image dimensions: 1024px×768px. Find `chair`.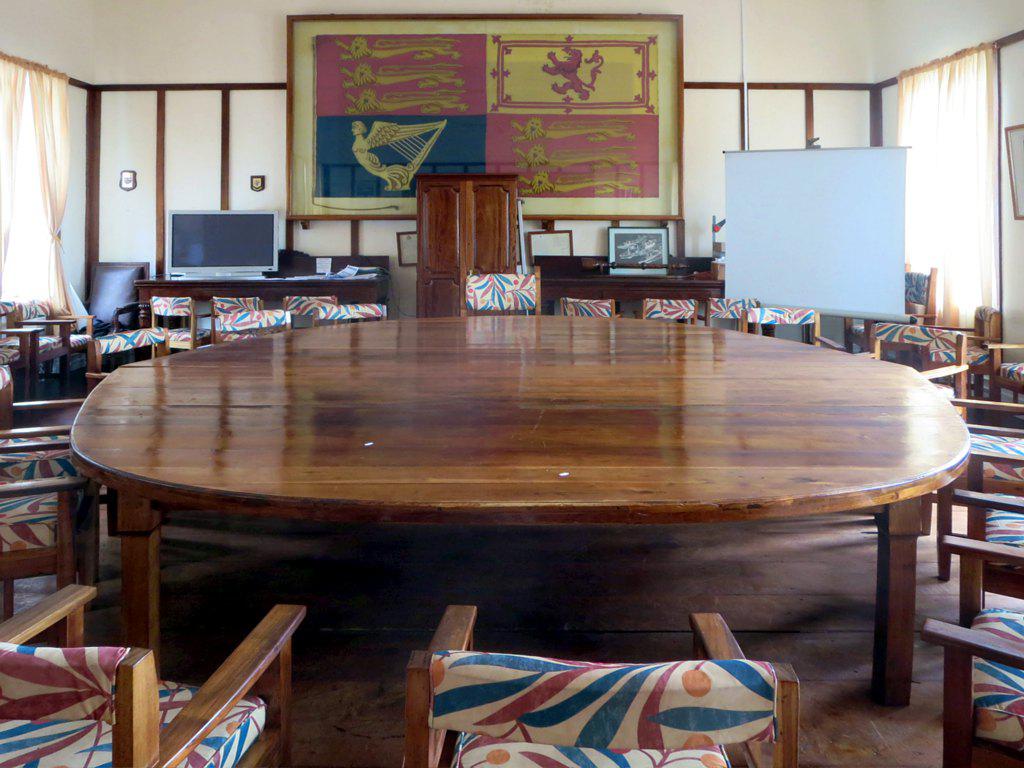
(740, 302, 820, 346).
